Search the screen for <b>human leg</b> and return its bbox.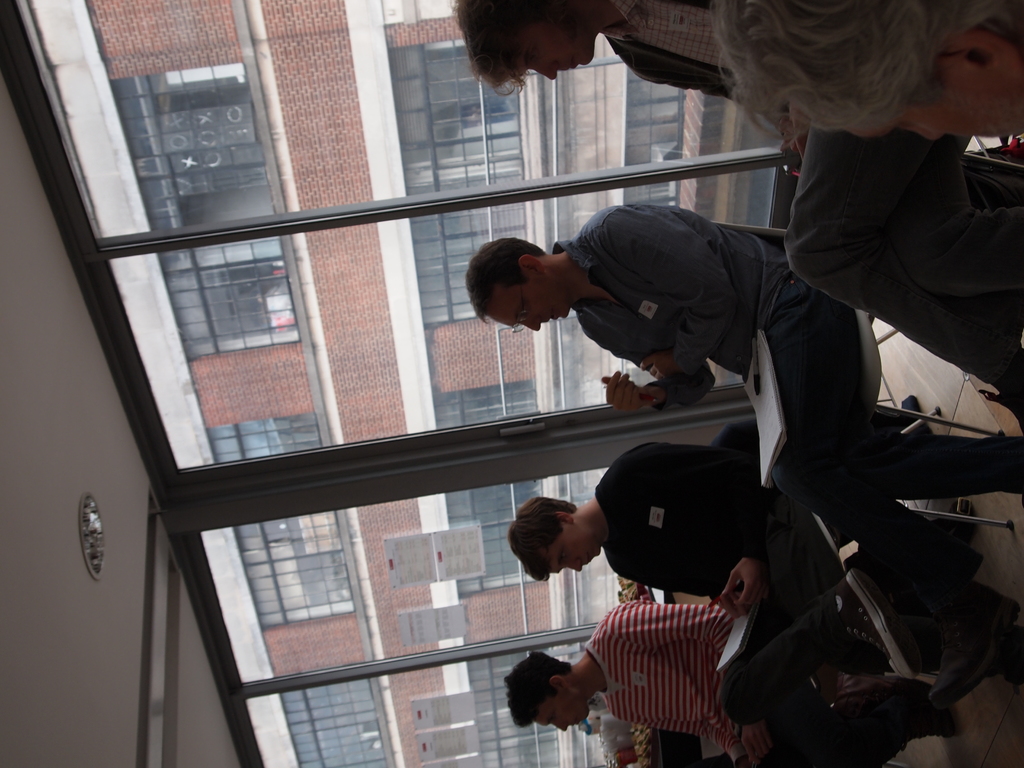
Found: {"x1": 781, "y1": 250, "x2": 1023, "y2": 710}.
